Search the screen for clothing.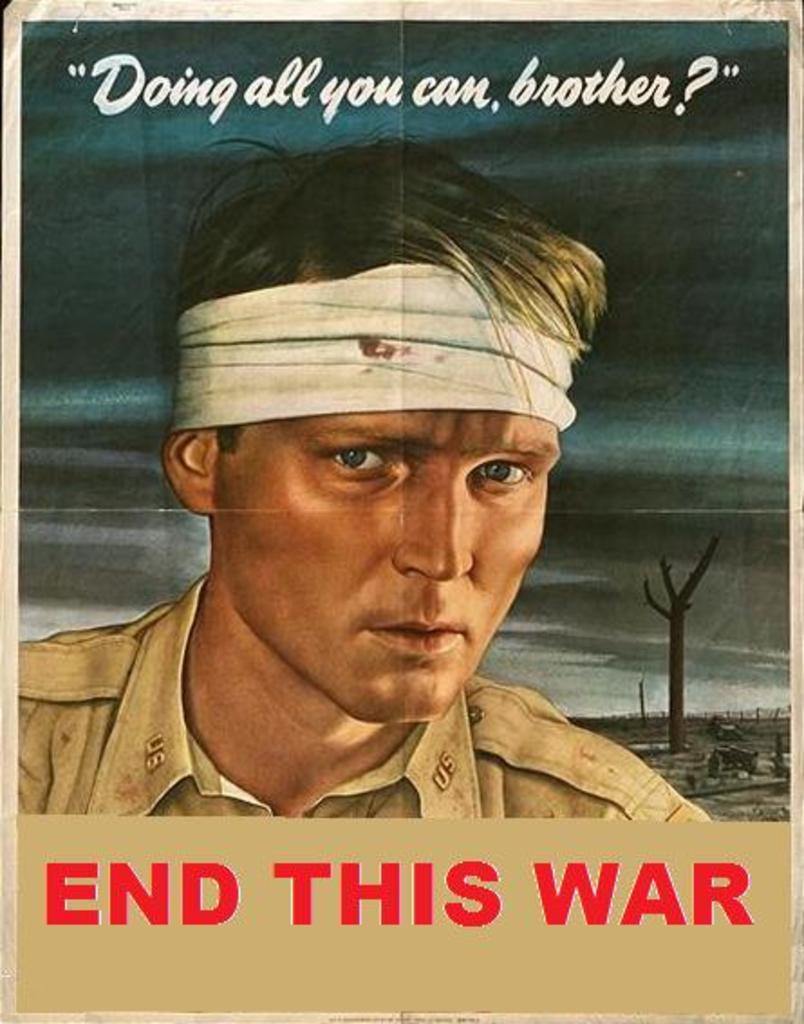
Found at locate(0, 573, 743, 820).
